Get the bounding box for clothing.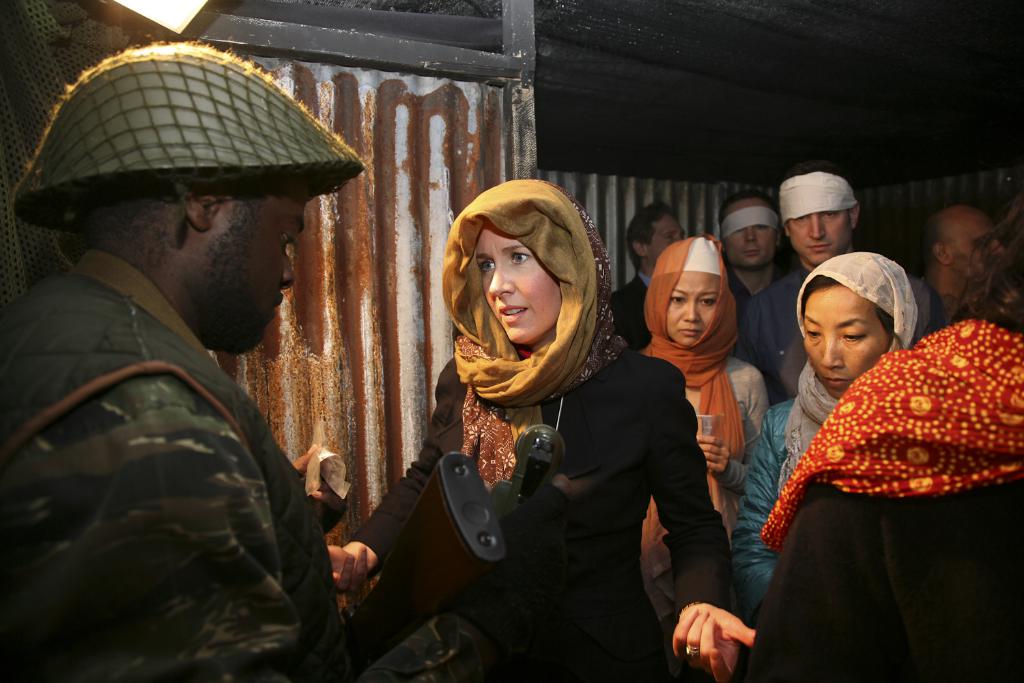
bbox=[639, 342, 769, 664].
